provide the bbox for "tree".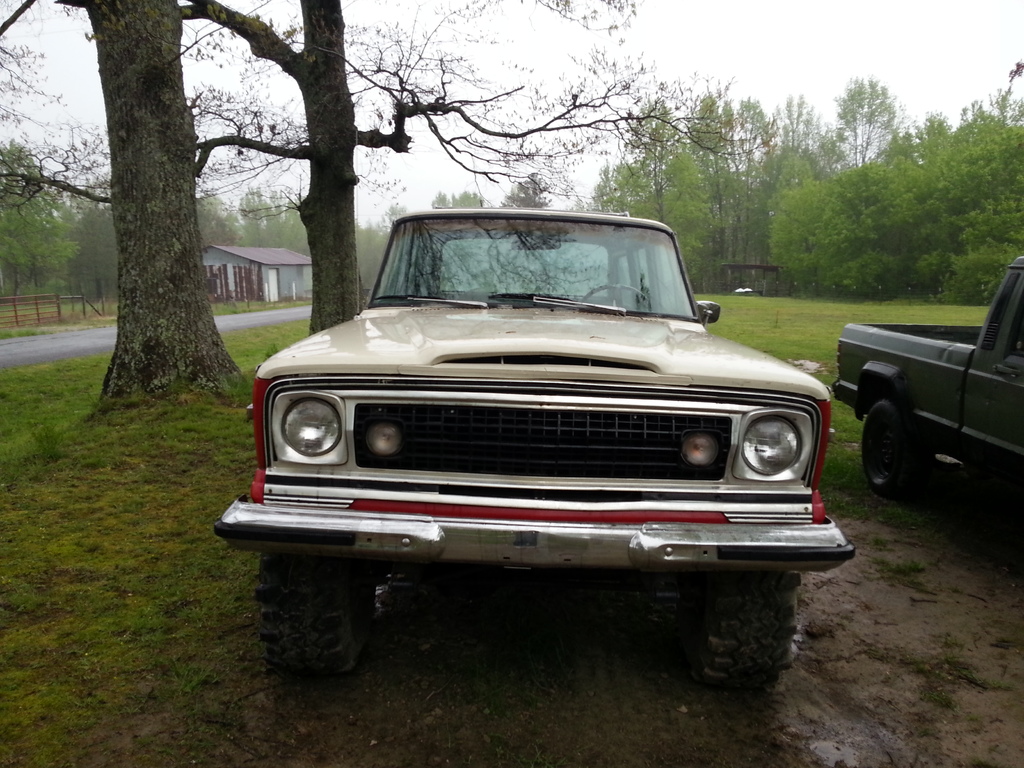
{"left": 497, "top": 168, "right": 558, "bottom": 211}.
